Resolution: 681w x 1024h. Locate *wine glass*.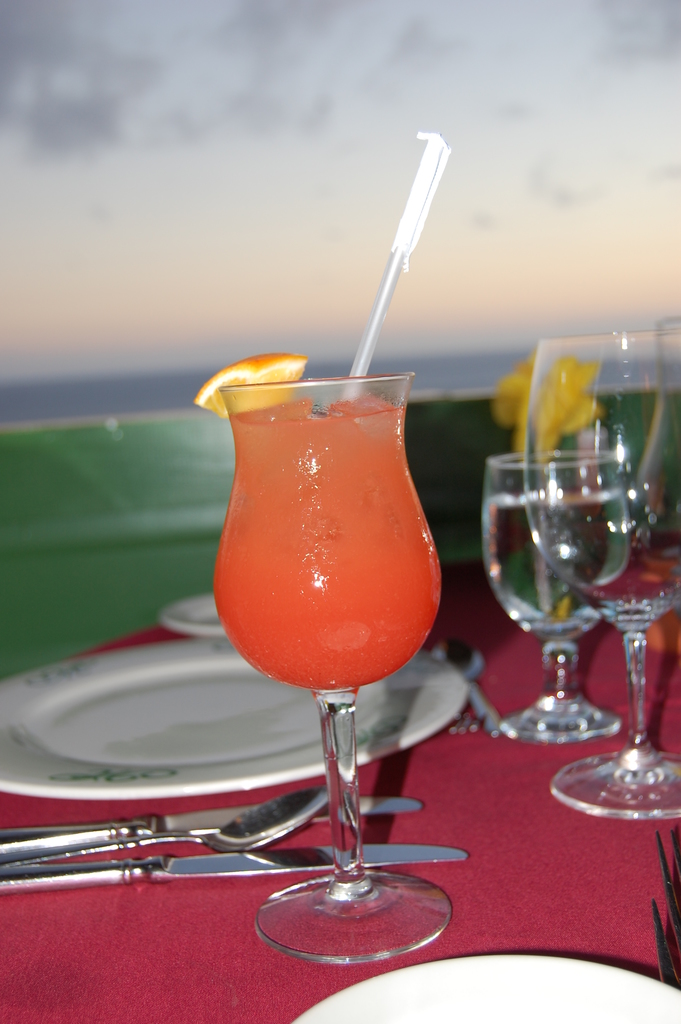
select_region(478, 458, 636, 739).
